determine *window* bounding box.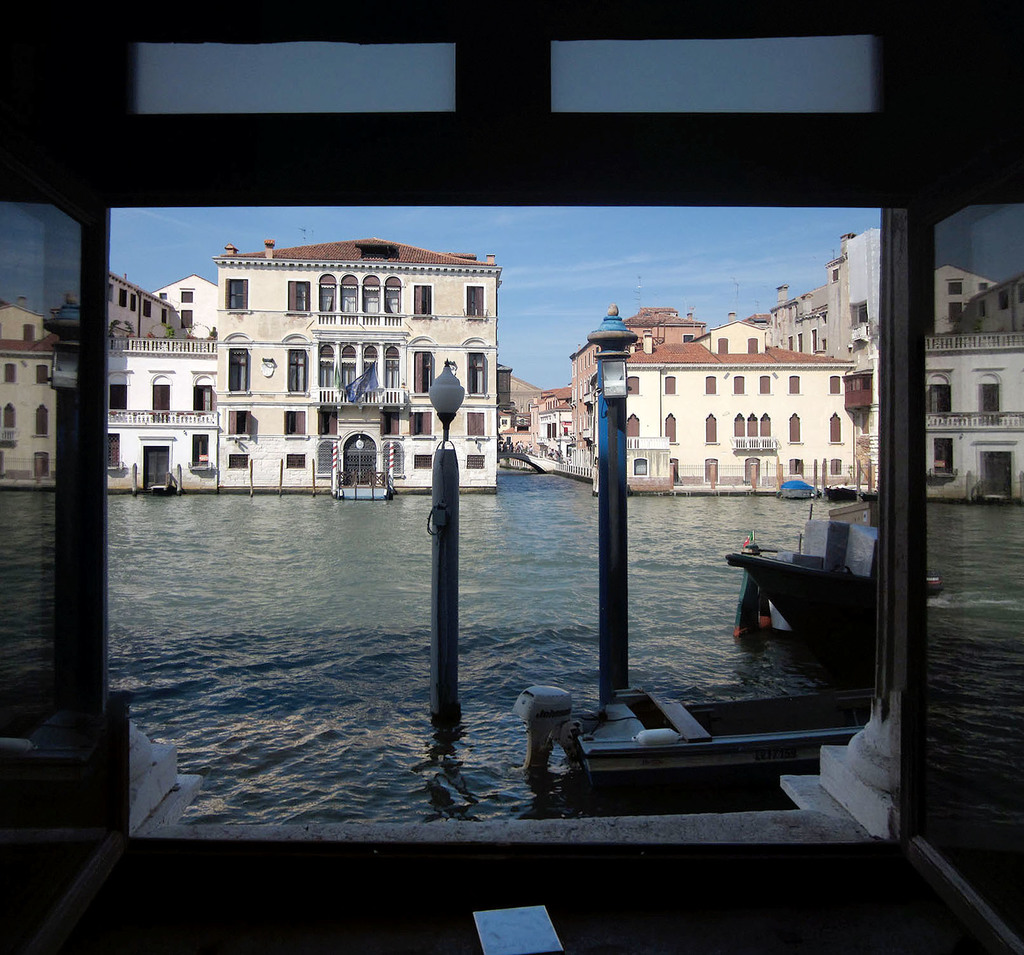
Determined: bbox(750, 339, 756, 355).
